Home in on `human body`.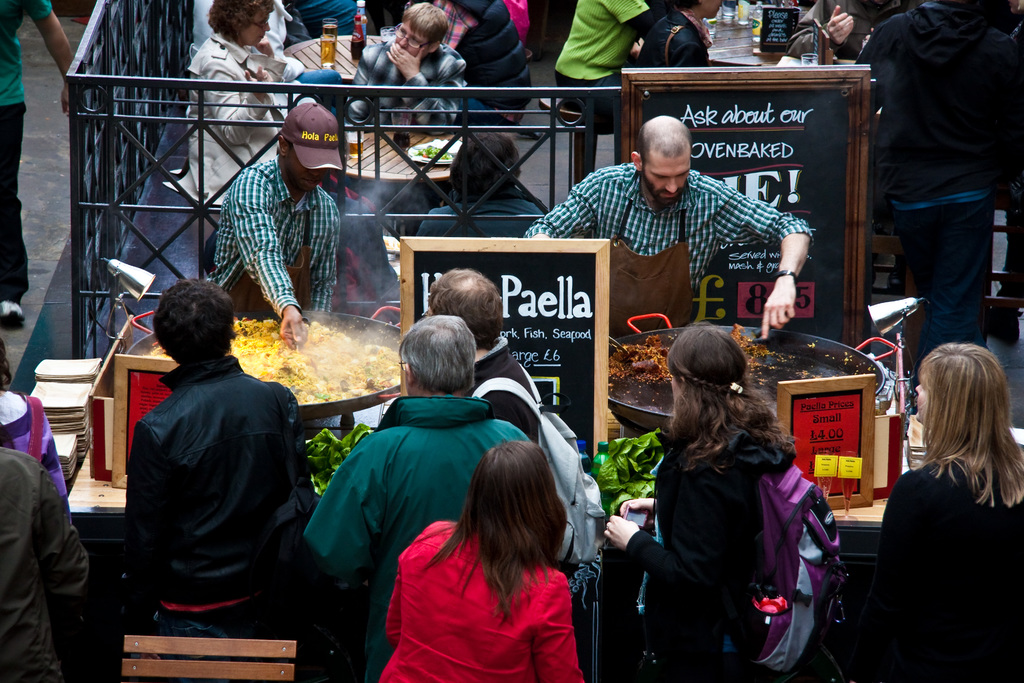
Homed in at Rect(641, 0, 728, 69).
